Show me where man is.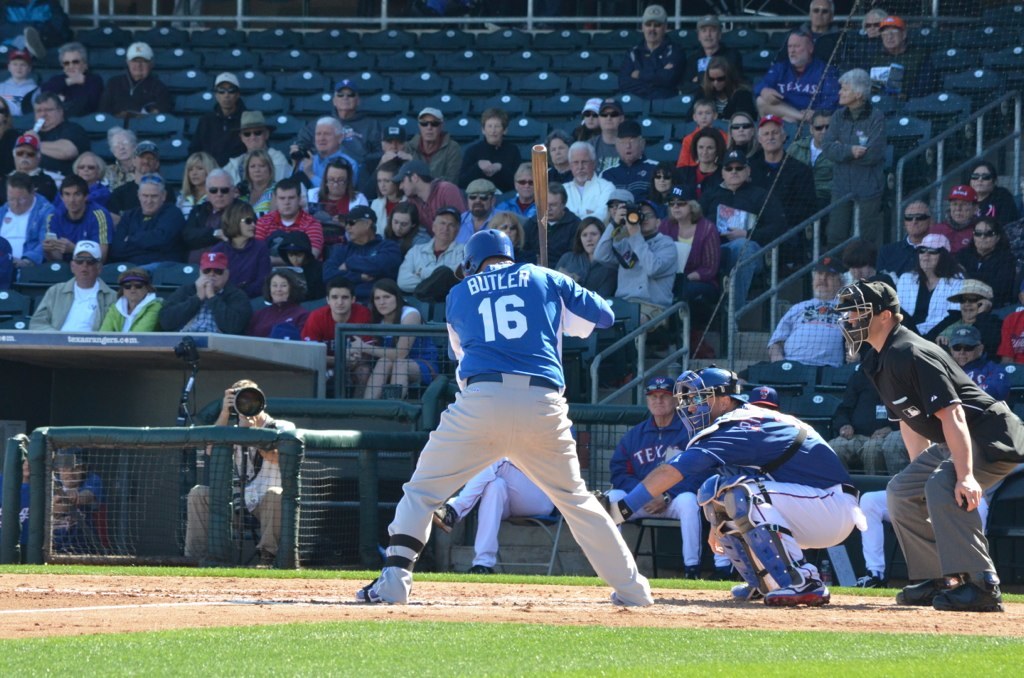
man is at 355,129,431,193.
